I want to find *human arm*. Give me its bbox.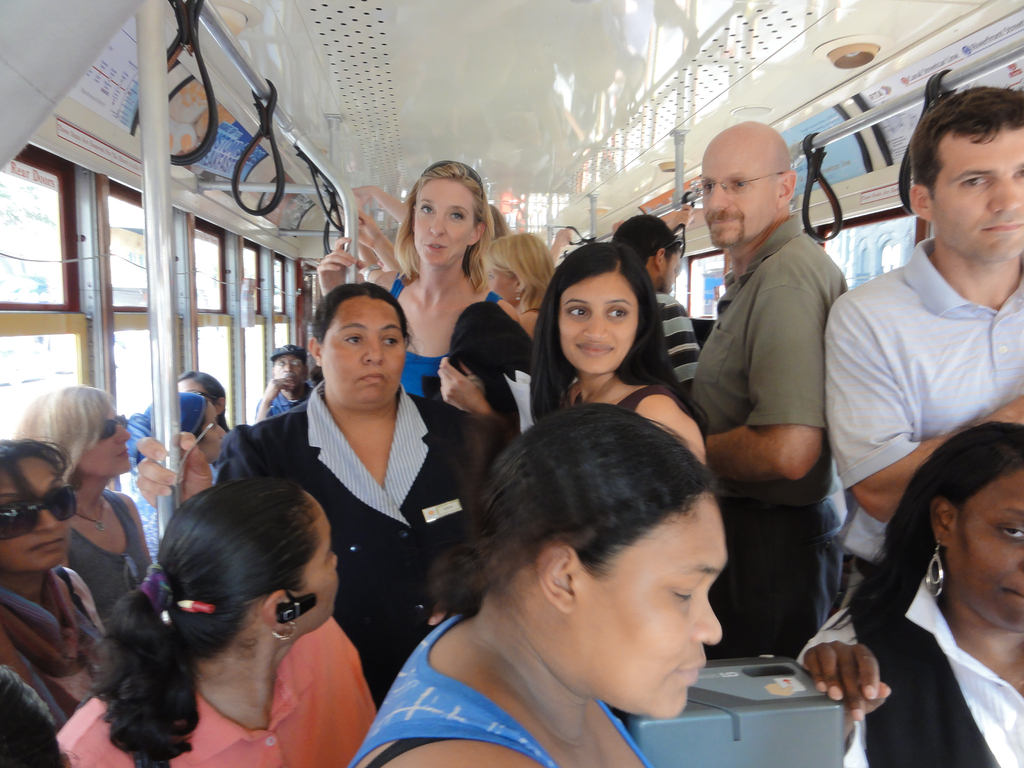
355/208/400/281.
